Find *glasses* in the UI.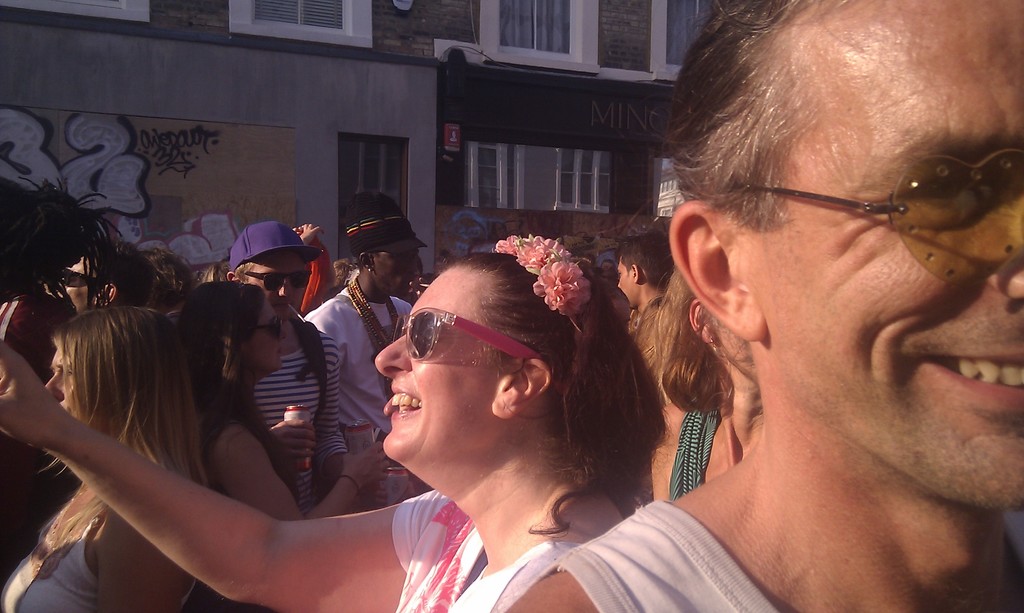
UI element at x1=395 y1=305 x2=554 y2=371.
